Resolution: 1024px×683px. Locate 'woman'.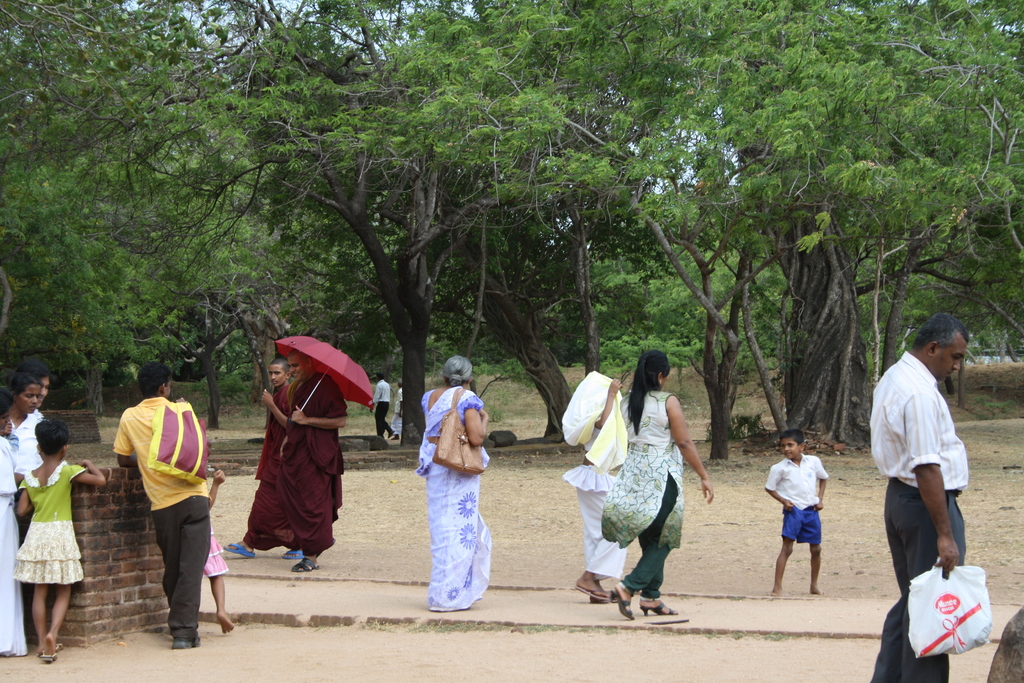
detection(0, 386, 27, 657).
